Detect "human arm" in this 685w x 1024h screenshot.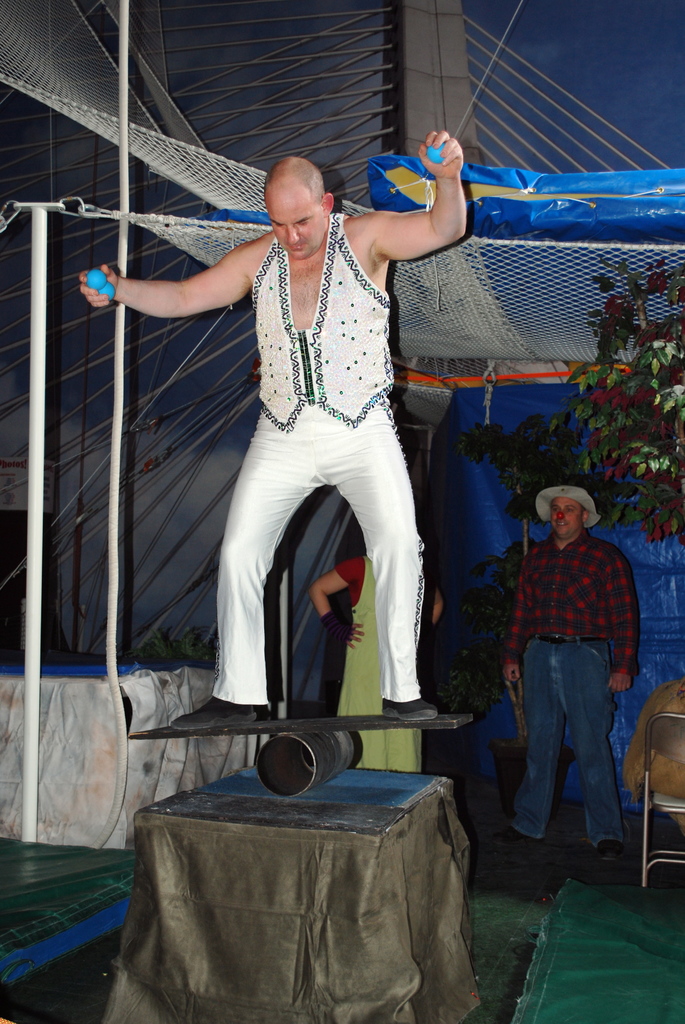
Detection: 307/552/363/652.
